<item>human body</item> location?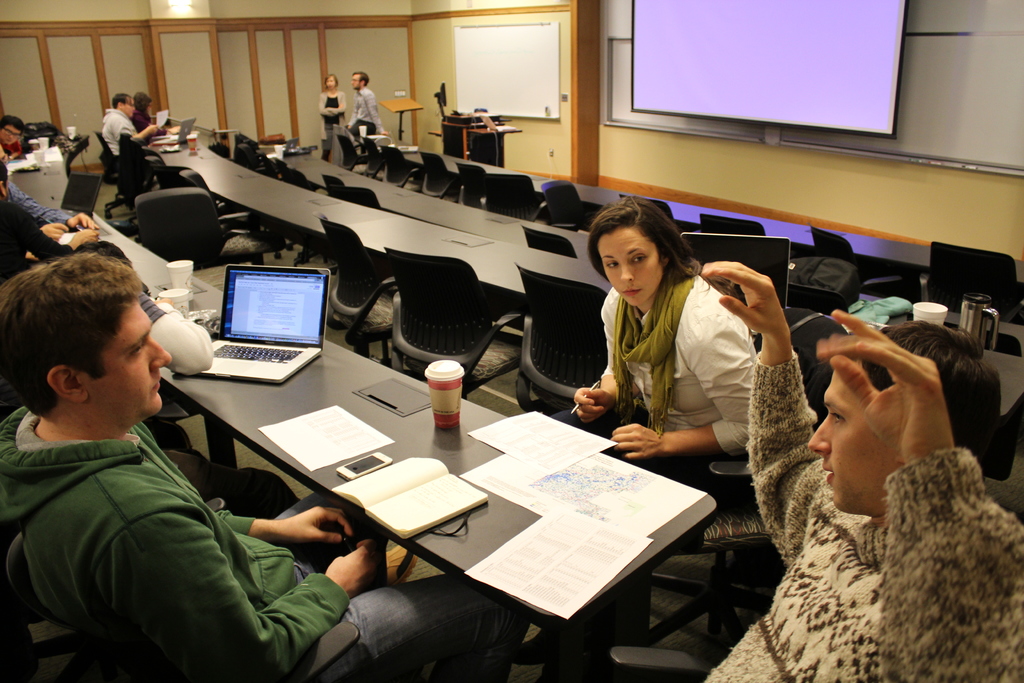
bbox(0, 236, 519, 682)
